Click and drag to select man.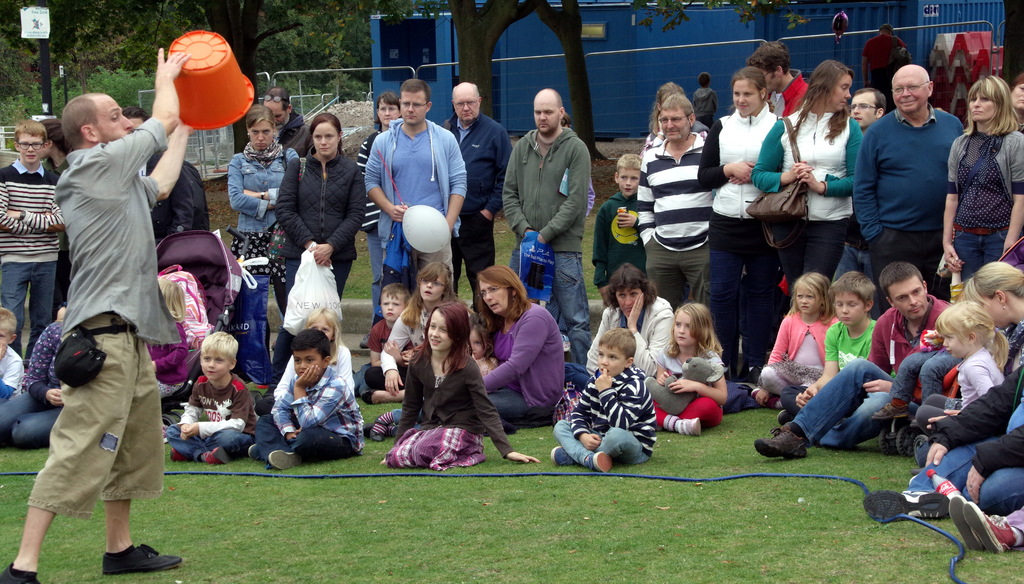
Selection: 0, 122, 66, 374.
